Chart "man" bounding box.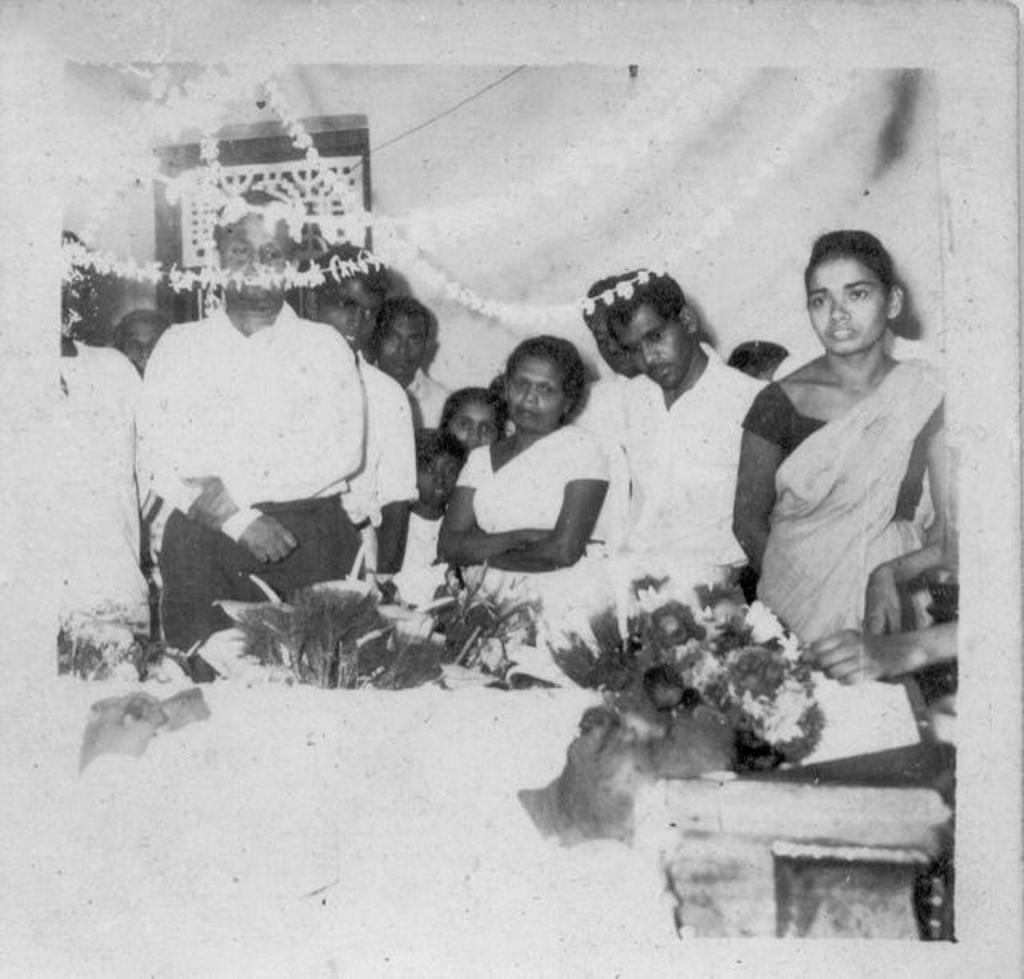
Charted: box(374, 275, 490, 451).
